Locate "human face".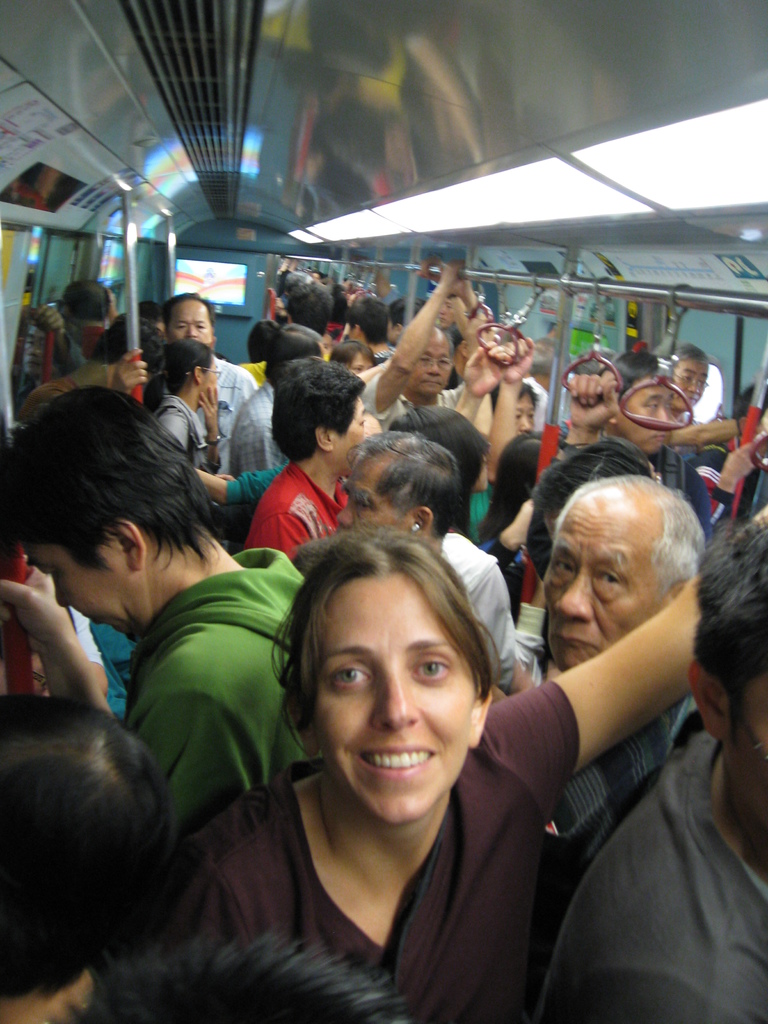
Bounding box: left=622, top=379, right=676, bottom=456.
